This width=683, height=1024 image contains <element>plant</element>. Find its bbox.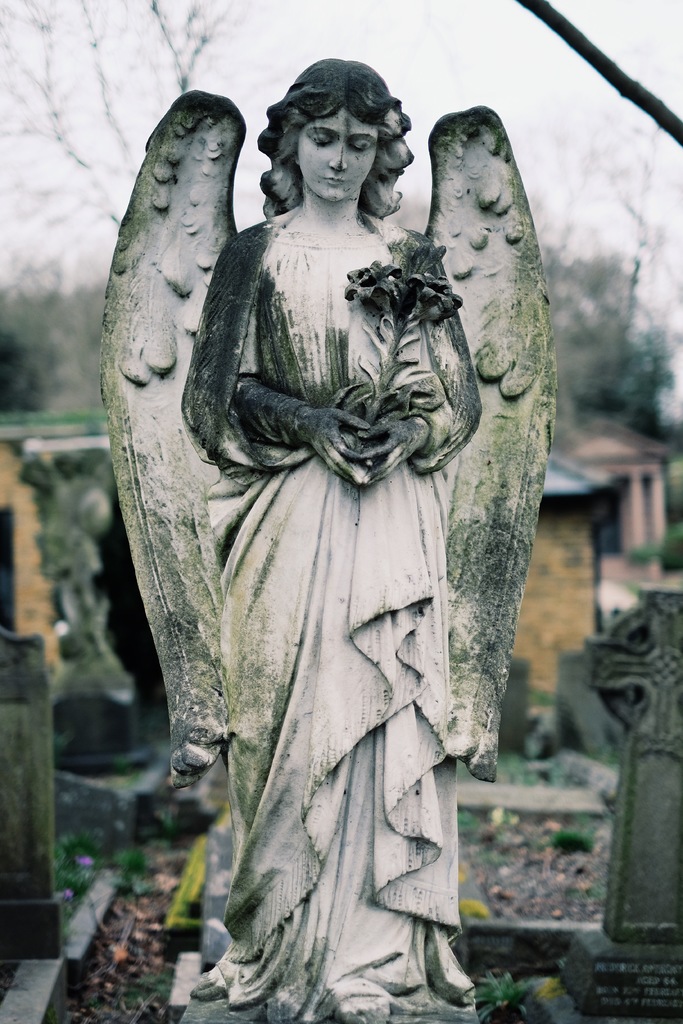
(124, 973, 178, 1012).
